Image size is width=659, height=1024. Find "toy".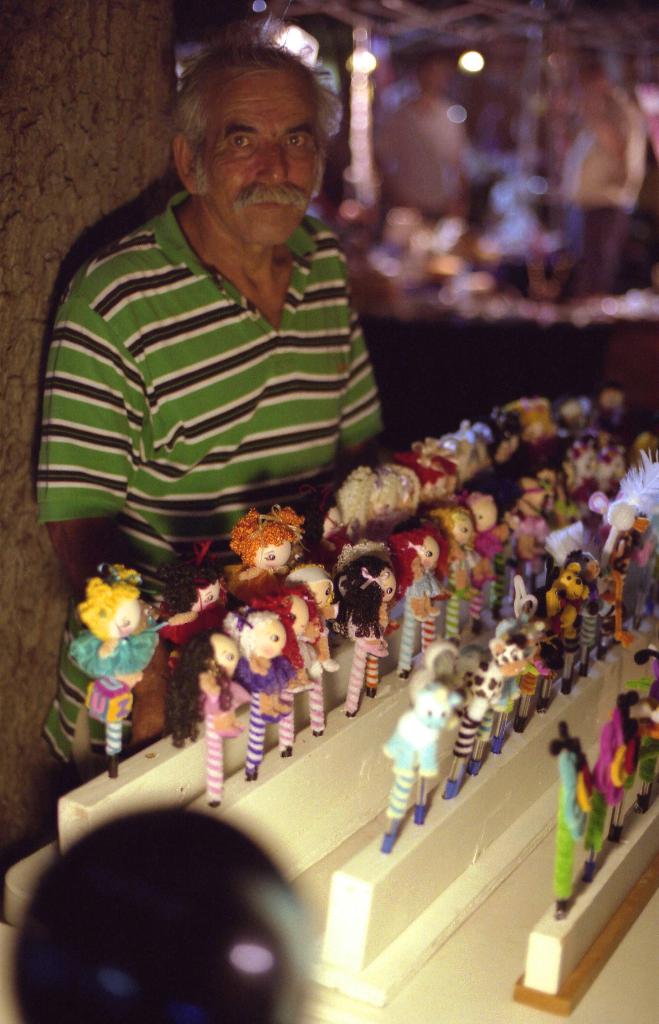
l=247, t=589, r=343, b=750.
